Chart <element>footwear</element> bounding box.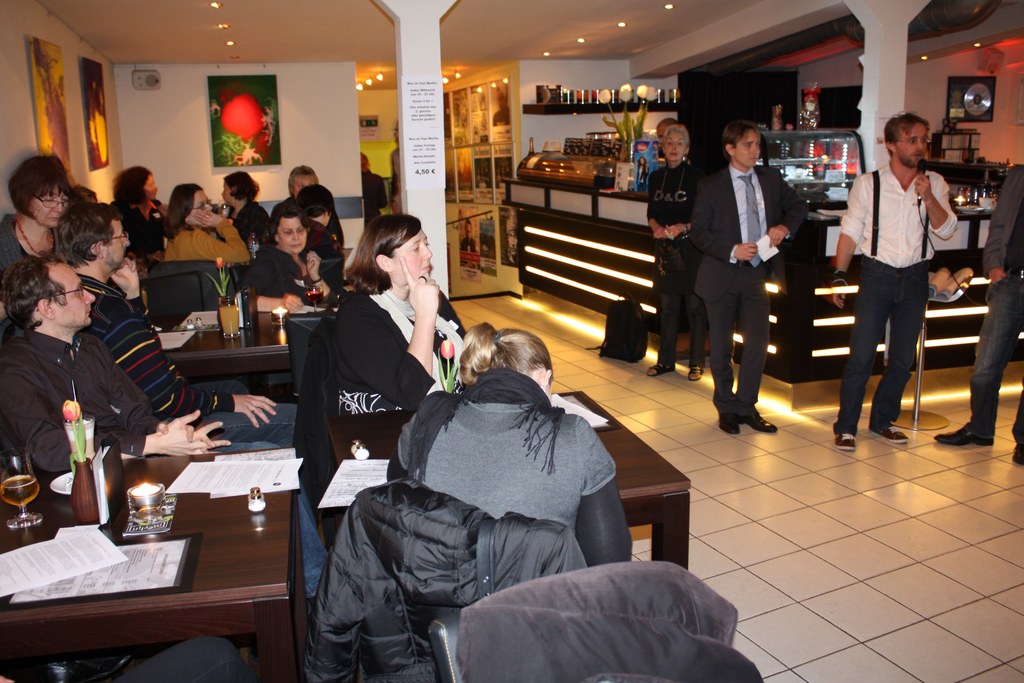
Charted: select_region(872, 424, 906, 443).
